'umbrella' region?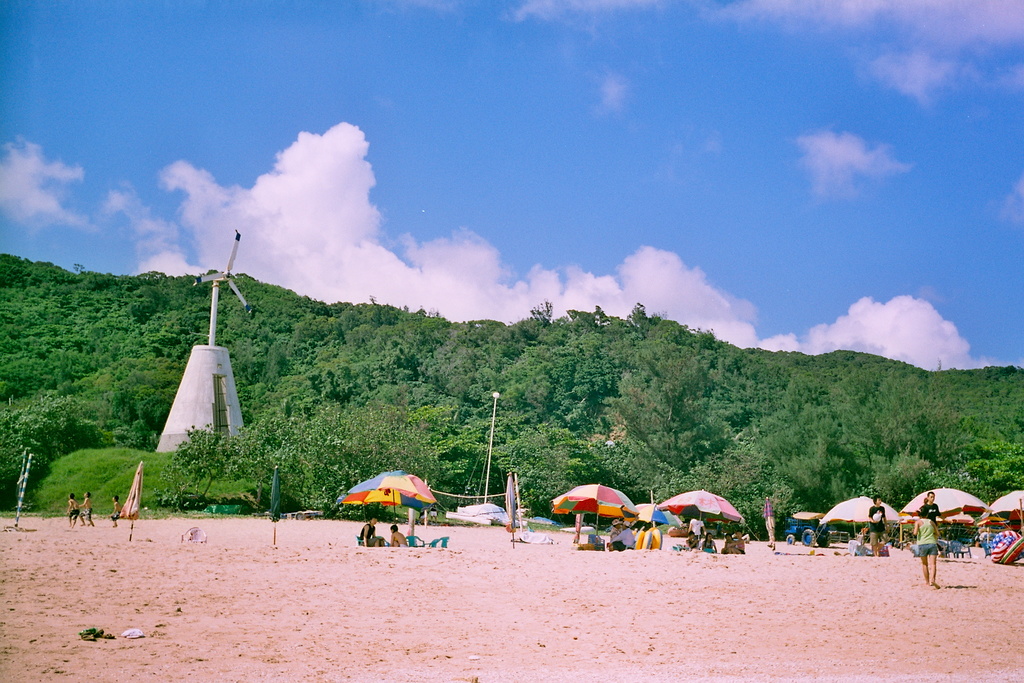
<region>636, 504, 677, 532</region>
